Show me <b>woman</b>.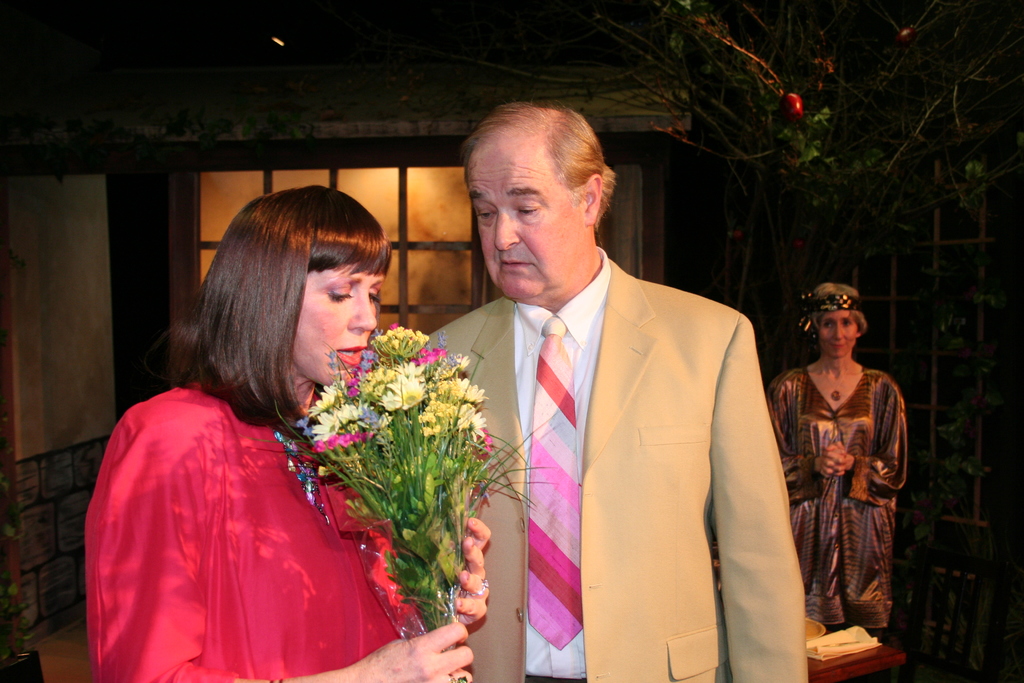
<b>woman</b> is here: [761, 281, 908, 636].
